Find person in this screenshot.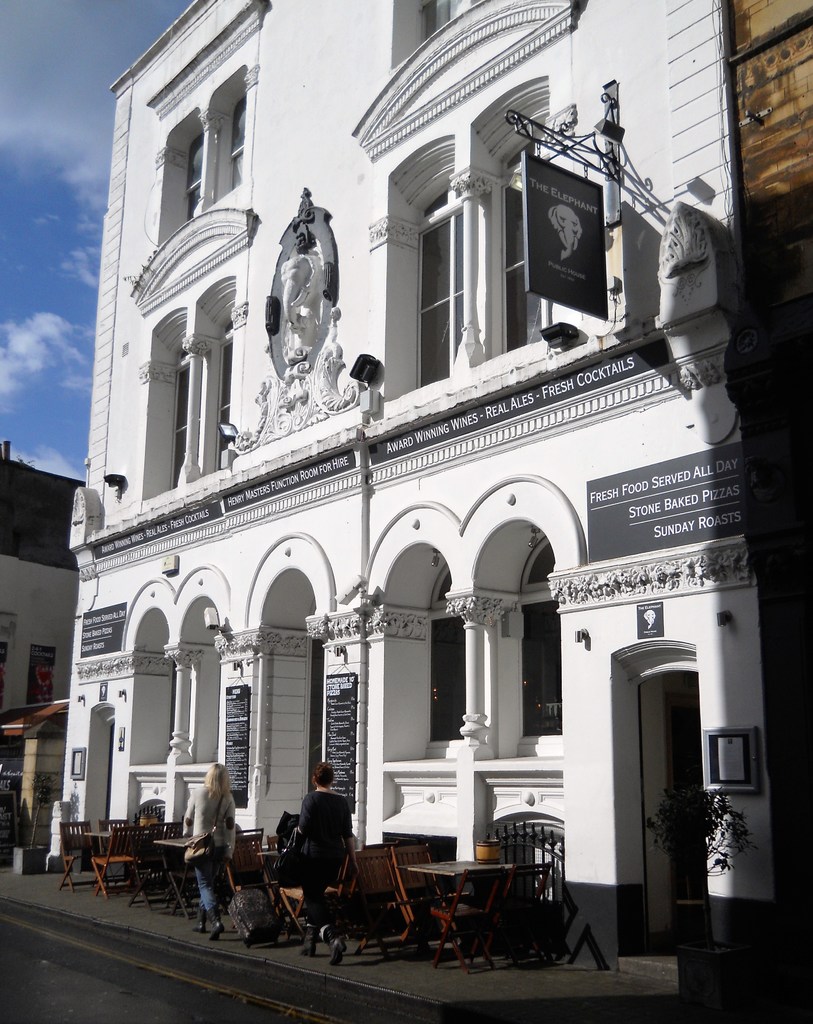
The bounding box for person is [286,774,353,926].
